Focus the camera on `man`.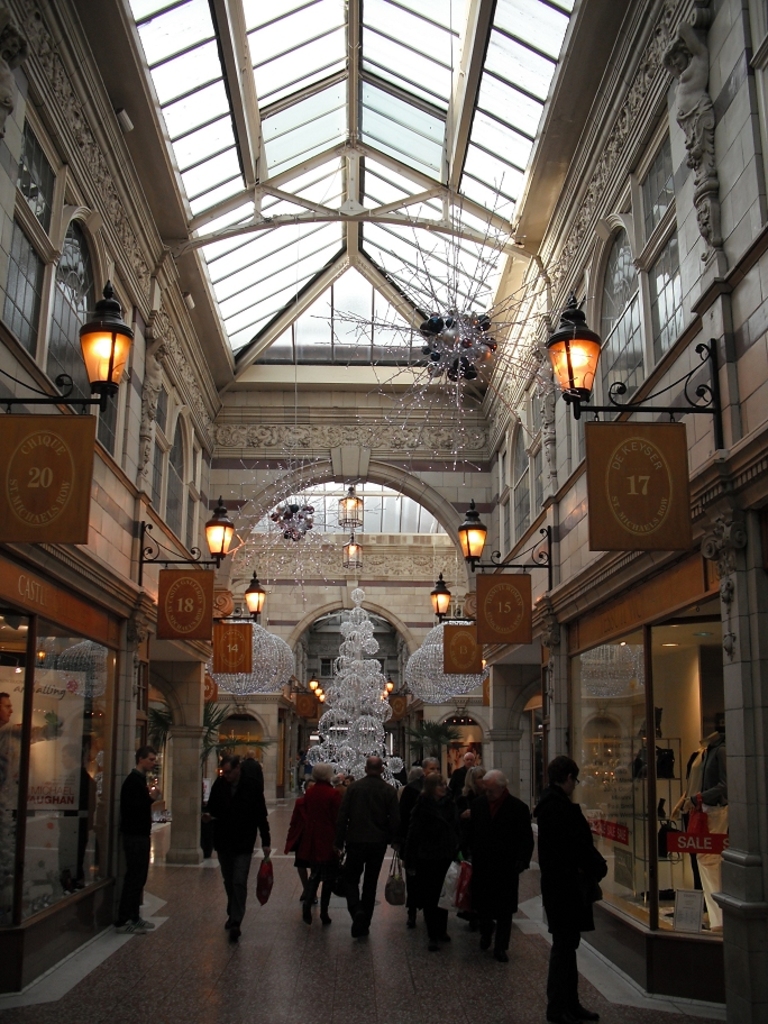
Focus region: rect(461, 767, 537, 958).
